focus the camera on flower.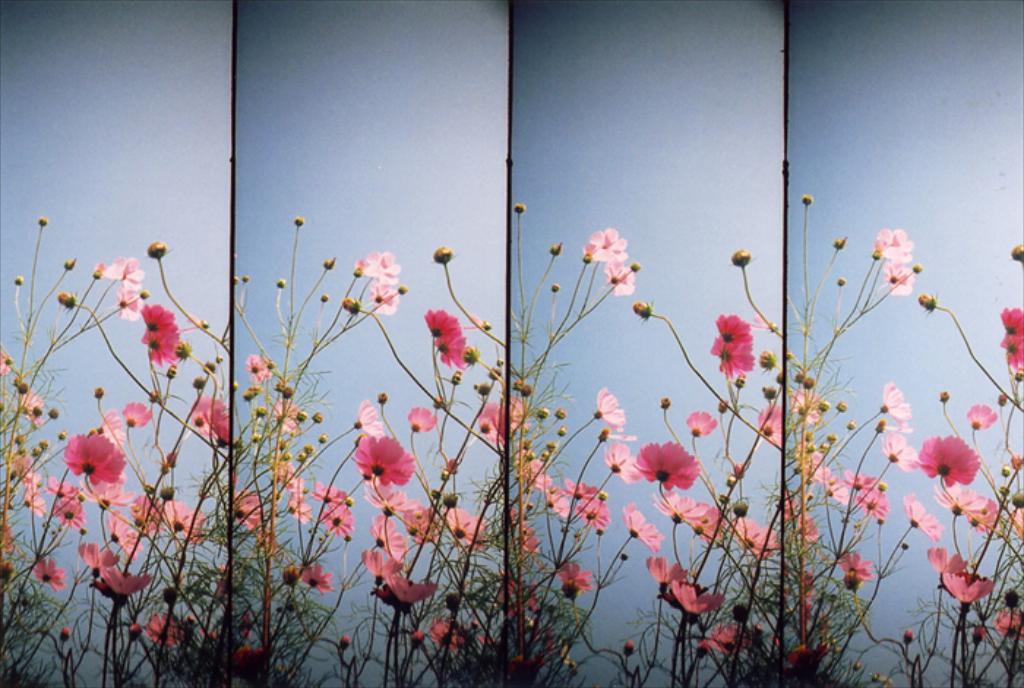
Focus region: region(474, 379, 493, 398).
